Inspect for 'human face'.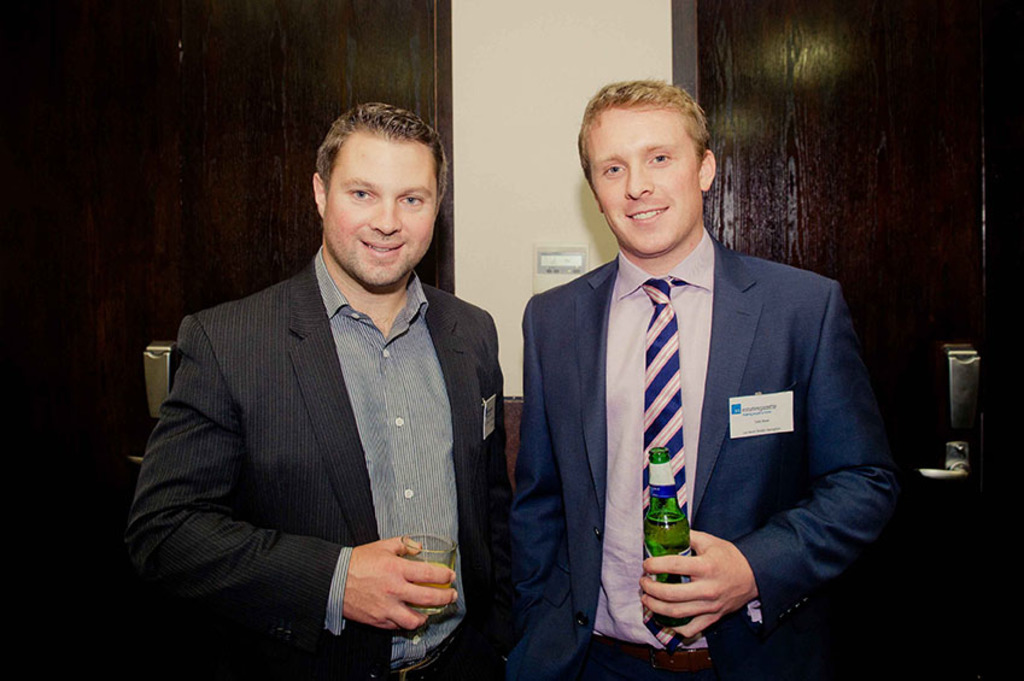
Inspection: (left=323, top=139, right=433, bottom=287).
